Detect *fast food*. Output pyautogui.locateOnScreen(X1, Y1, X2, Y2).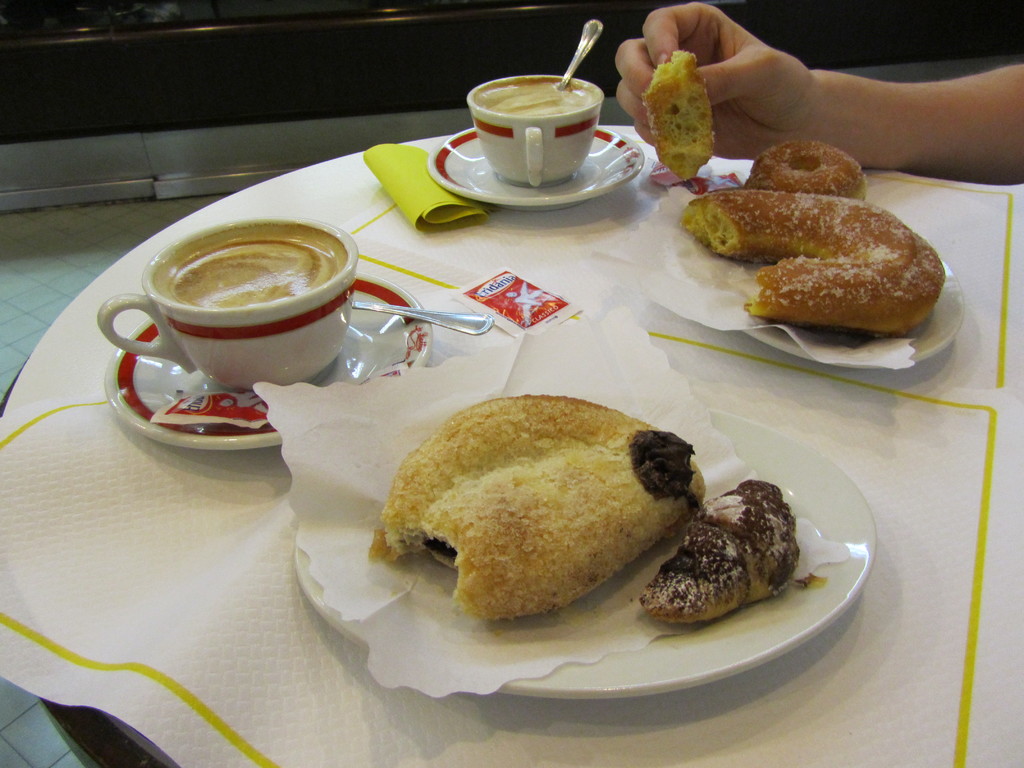
pyautogui.locateOnScreen(678, 187, 945, 339).
